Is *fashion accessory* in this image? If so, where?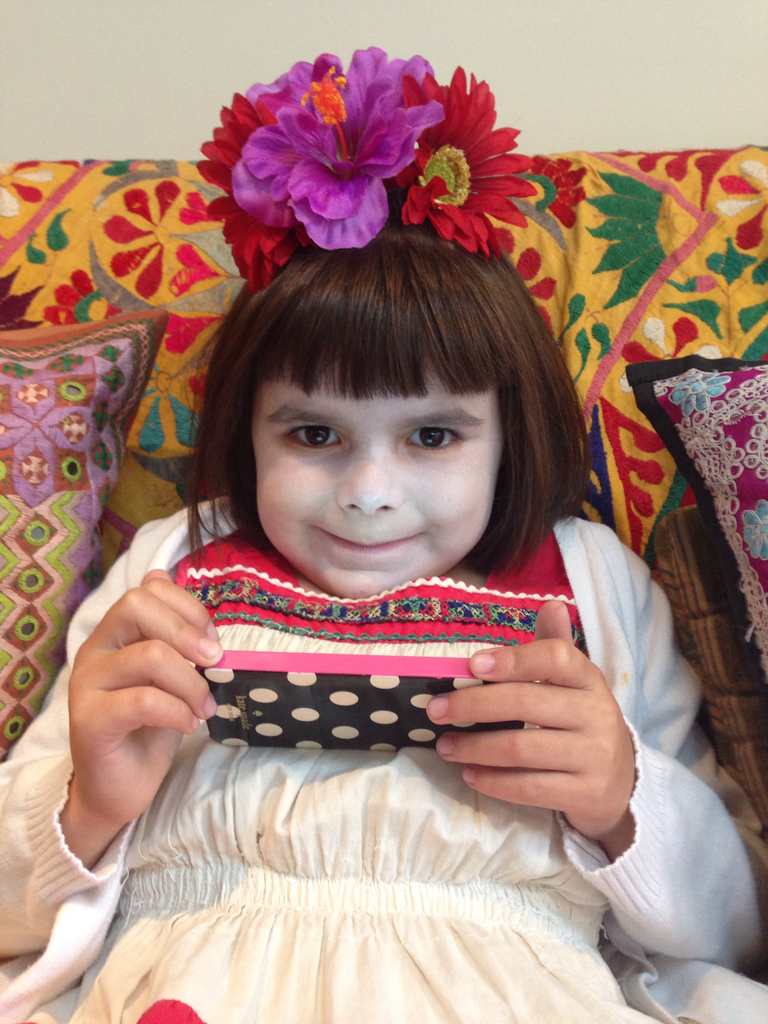
Yes, at x1=182, y1=559, x2=581, y2=757.
